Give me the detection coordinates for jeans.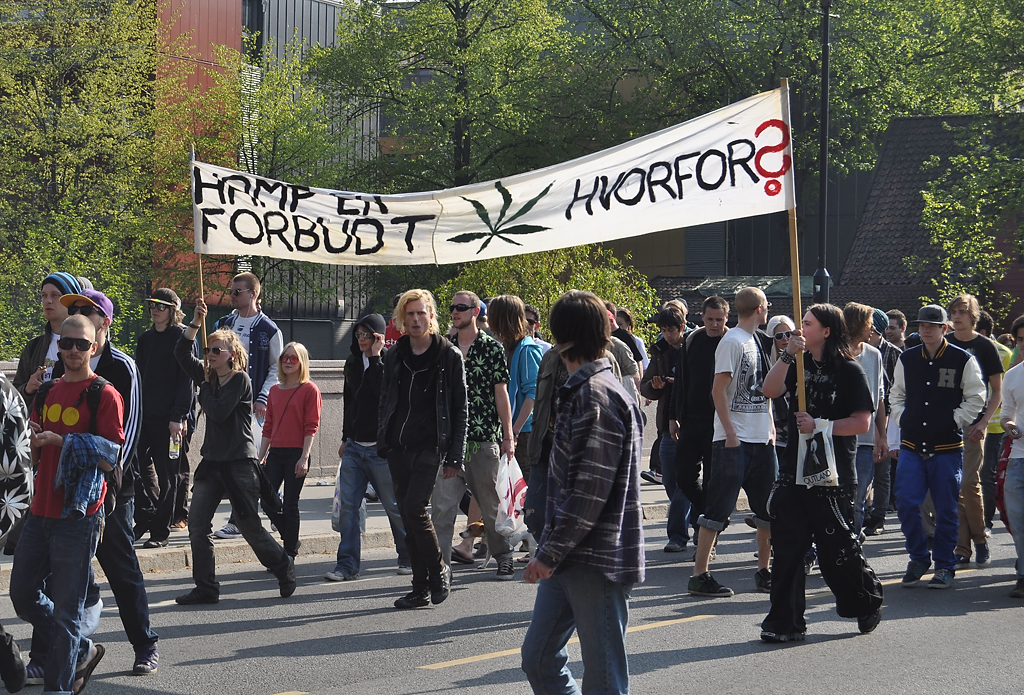
x1=1003 y1=456 x2=1021 y2=573.
